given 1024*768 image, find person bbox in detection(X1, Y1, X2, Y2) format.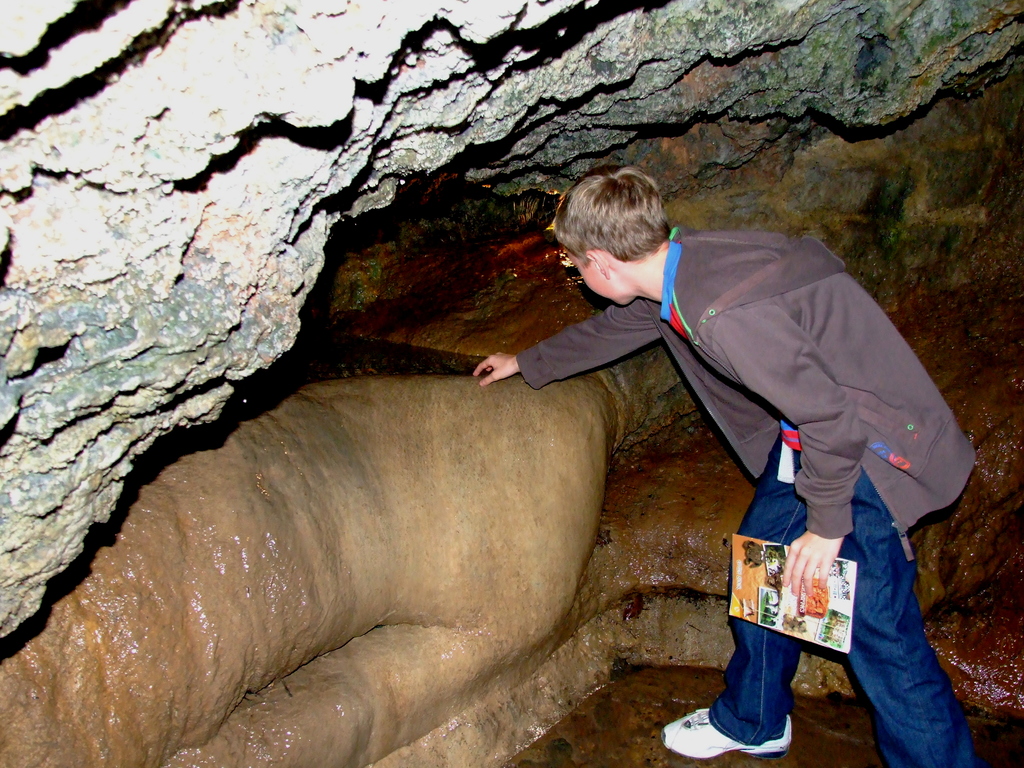
detection(466, 167, 979, 767).
